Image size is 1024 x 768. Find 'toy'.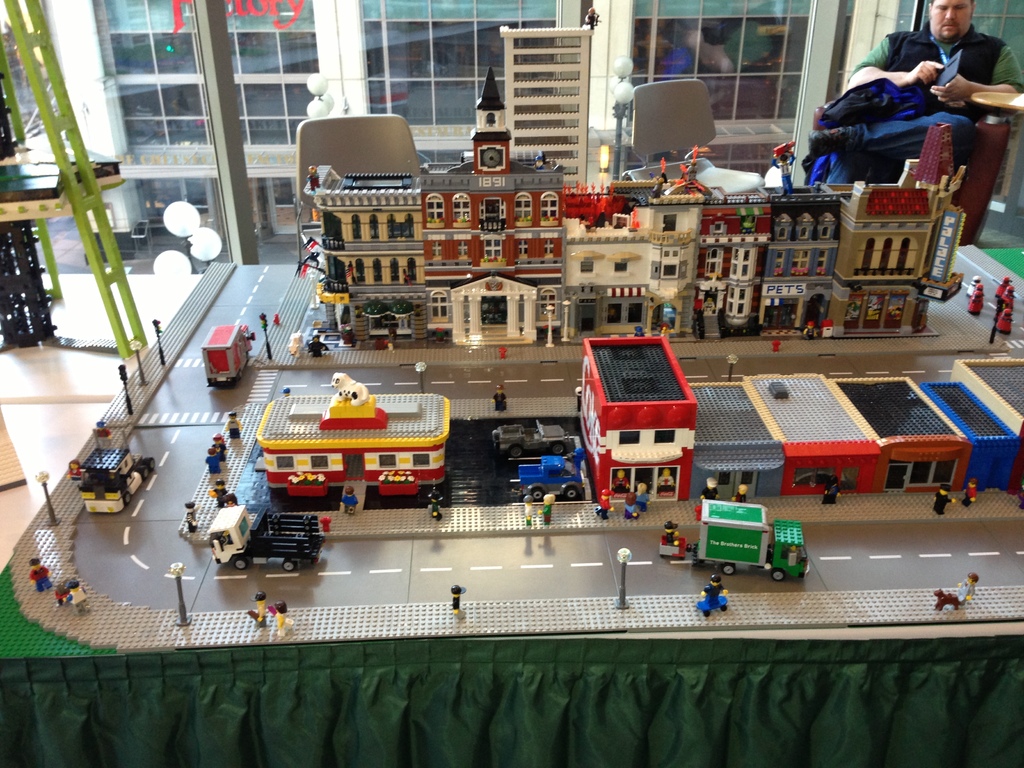
697 492 792 584.
